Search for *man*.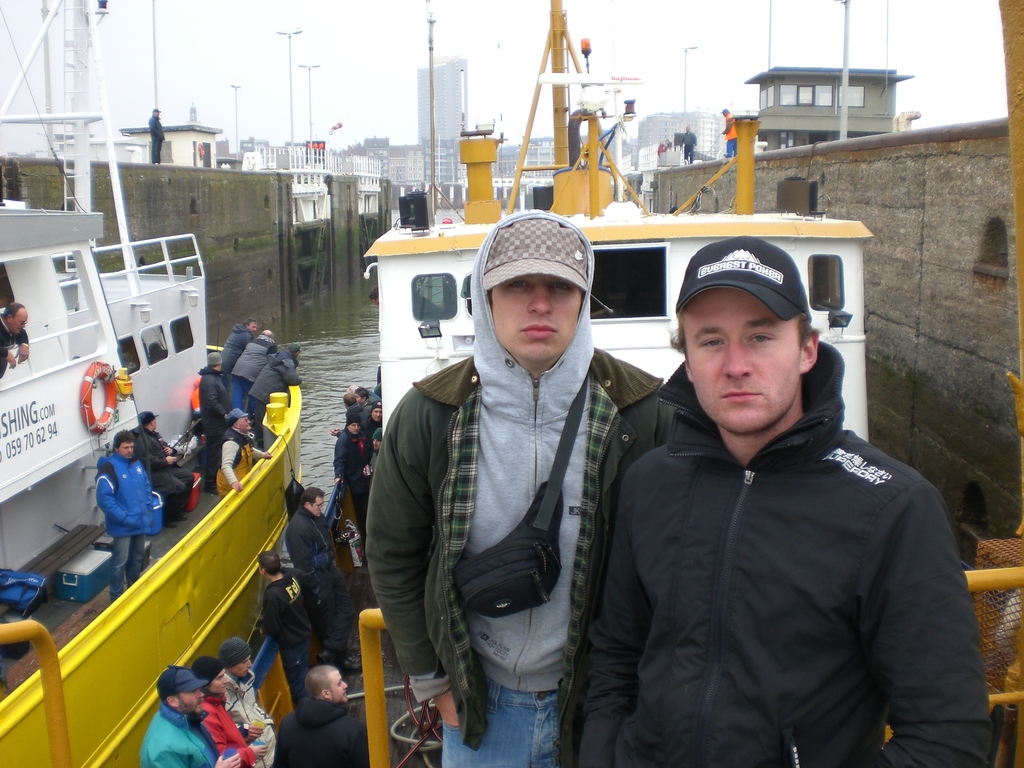
Found at [285, 484, 362, 675].
